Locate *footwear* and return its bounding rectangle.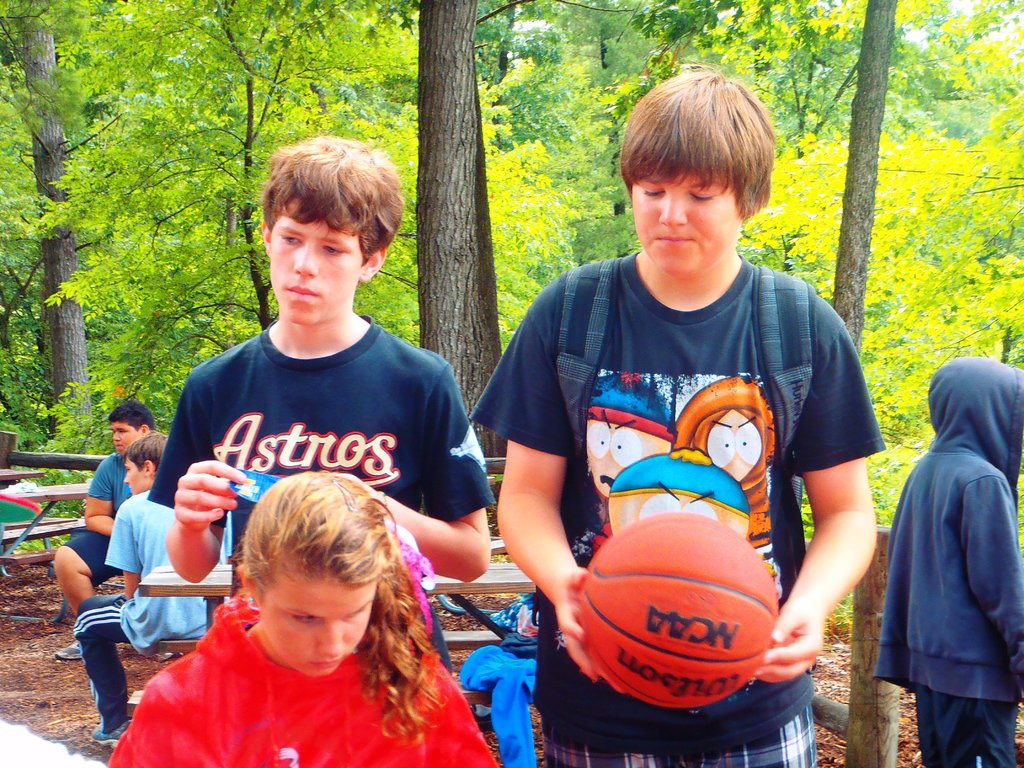
[90, 716, 132, 753].
